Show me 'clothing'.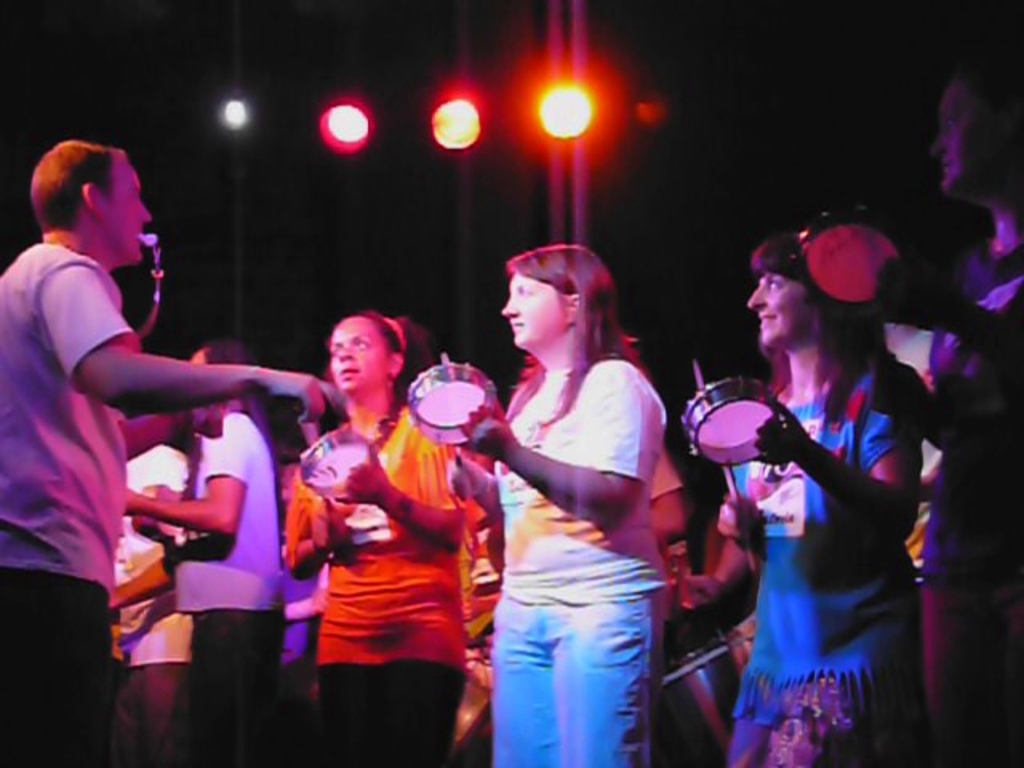
'clothing' is here: BBox(923, 238, 1022, 758).
